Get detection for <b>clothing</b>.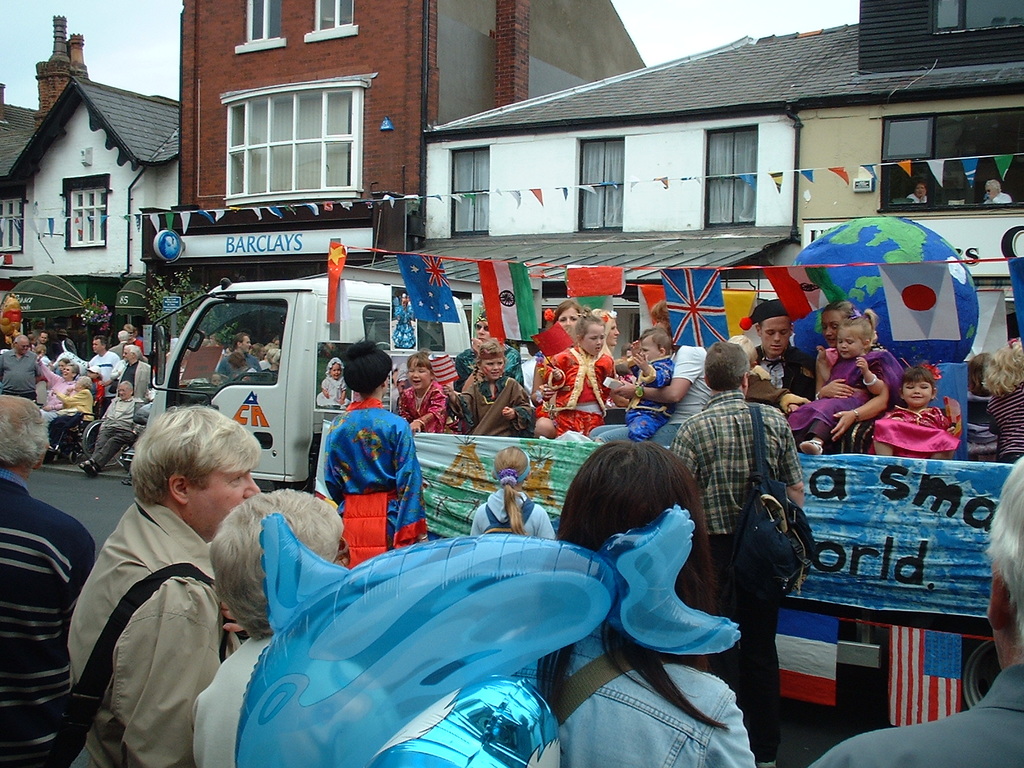
Detection: region(547, 344, 607, 438).
